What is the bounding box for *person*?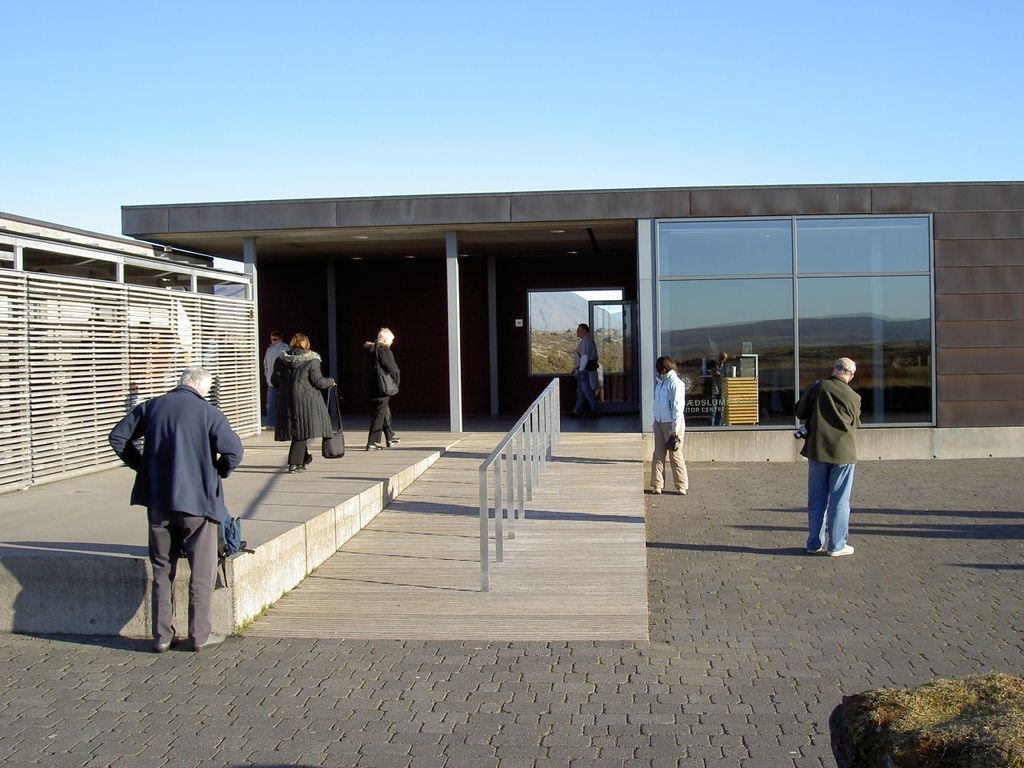
box(256, 330, 294, 426).
